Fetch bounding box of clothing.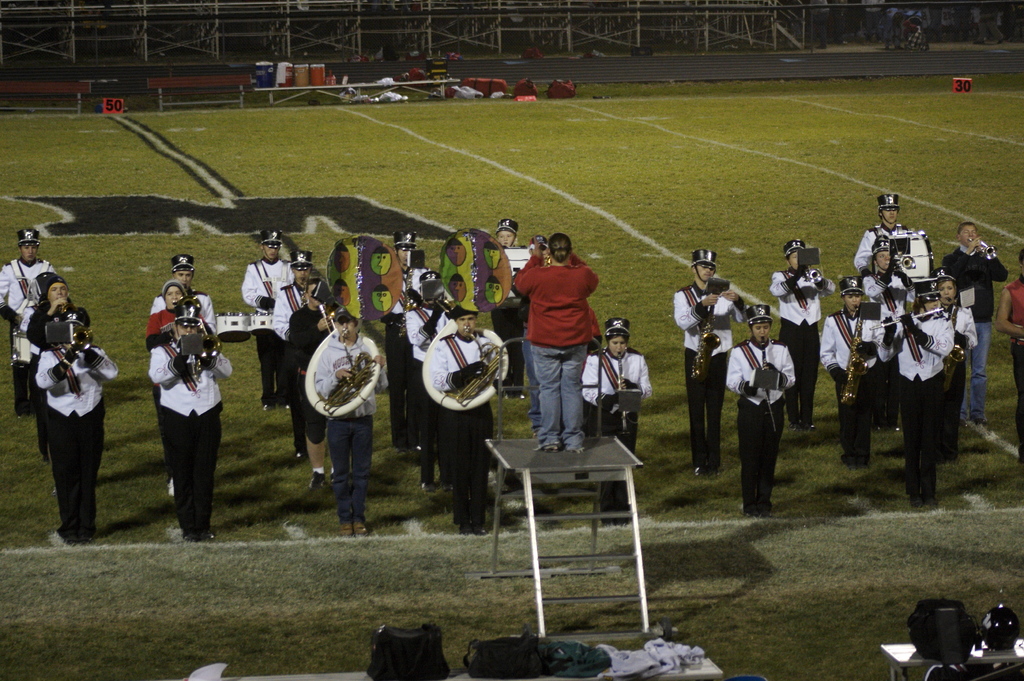
Bbox: crop(568, 344, 647, 449).
